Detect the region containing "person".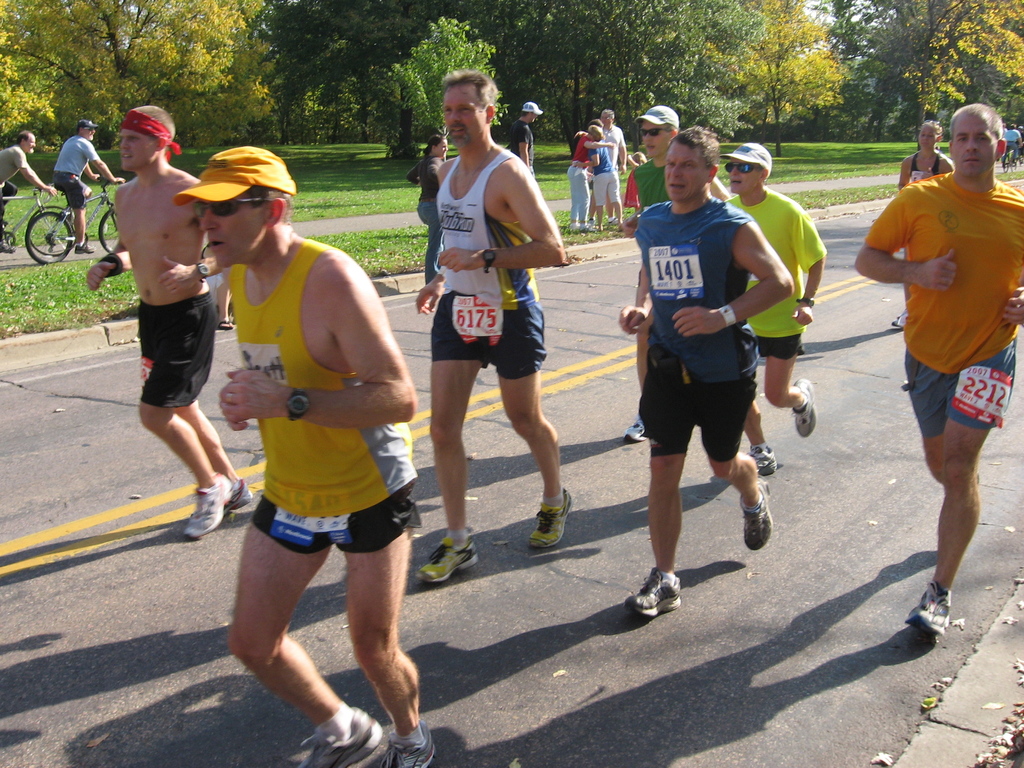
<box>1002,123,1019,163</box>.
